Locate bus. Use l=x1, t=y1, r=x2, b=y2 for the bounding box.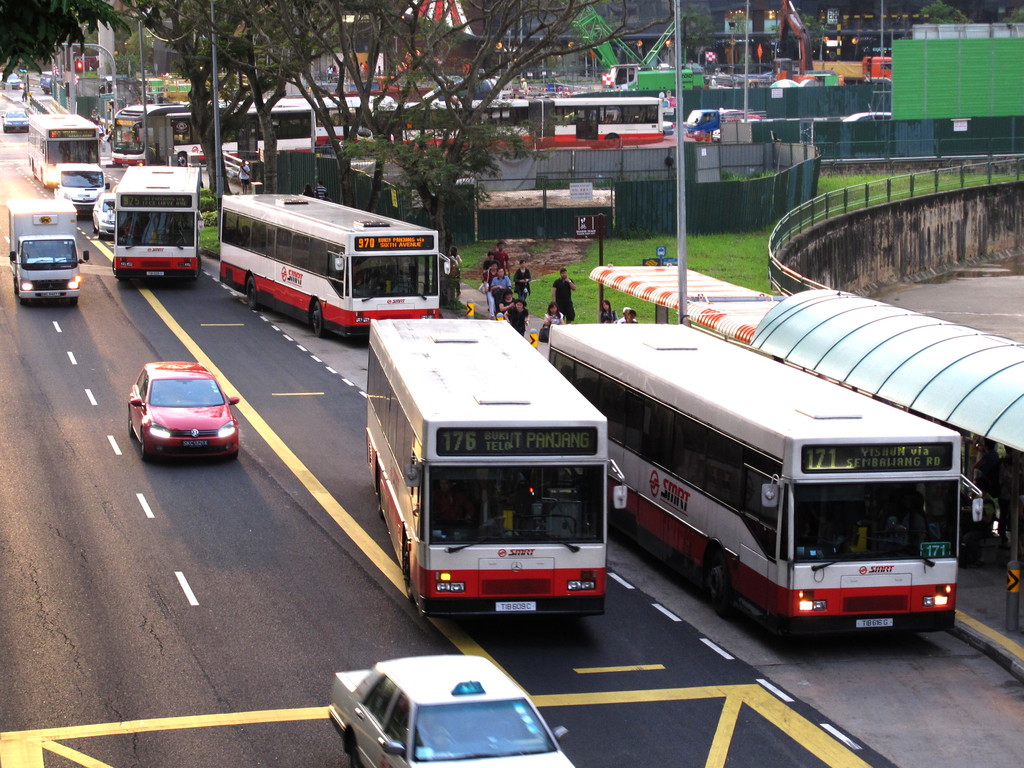
l=380, t=95, r=664, b=148.
